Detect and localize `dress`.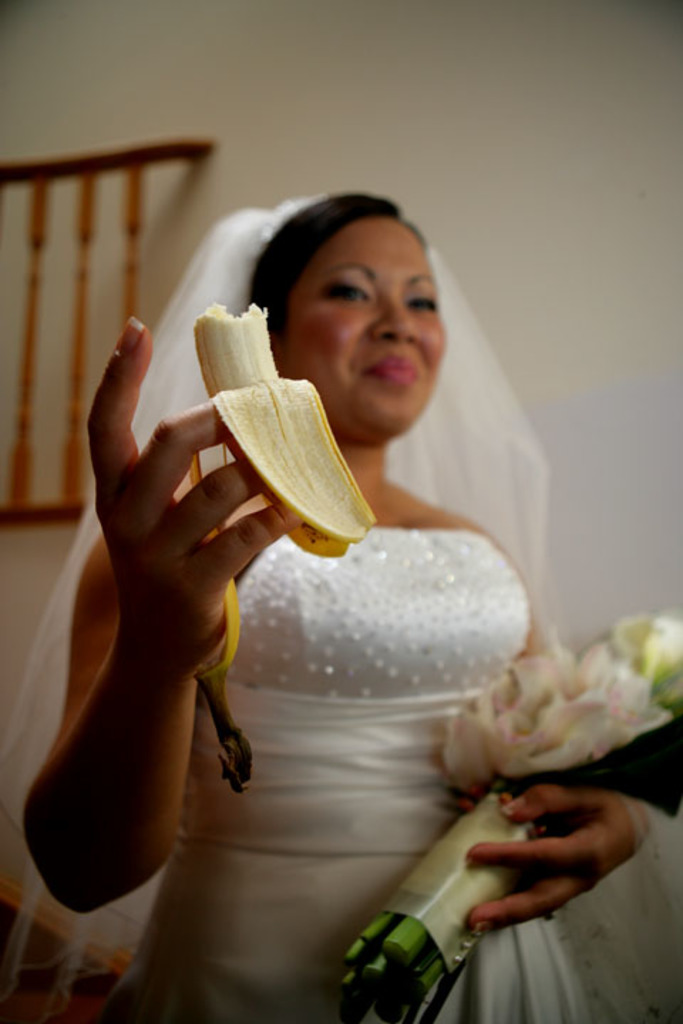
Localized at crop(95, 523, 588, 1023).
